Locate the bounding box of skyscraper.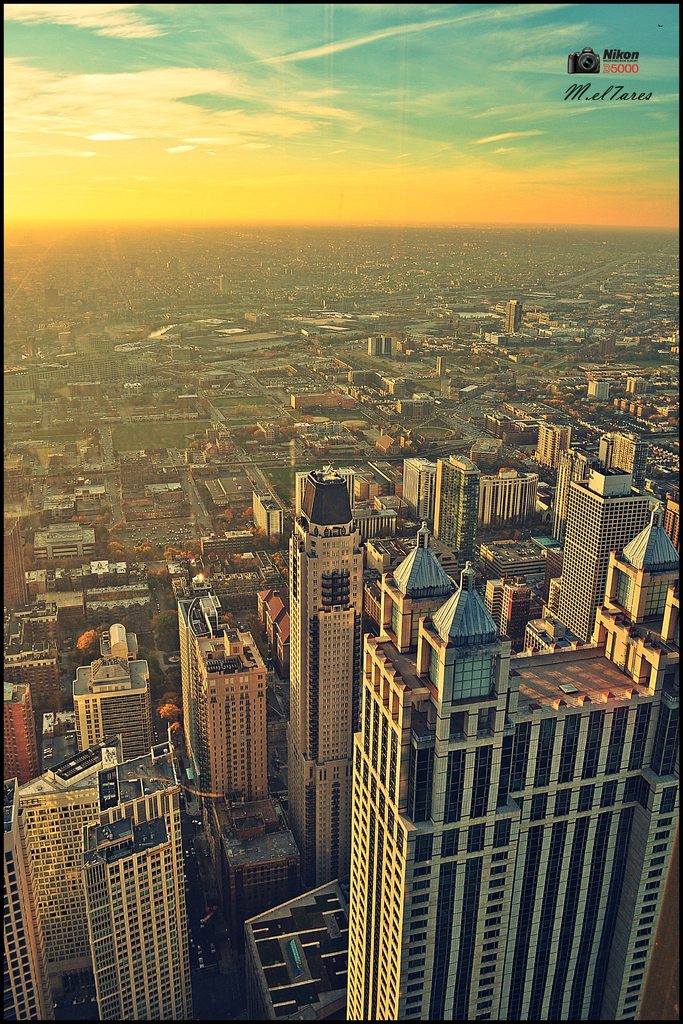
Bounding box: crop(176, 589, 274, 808).
